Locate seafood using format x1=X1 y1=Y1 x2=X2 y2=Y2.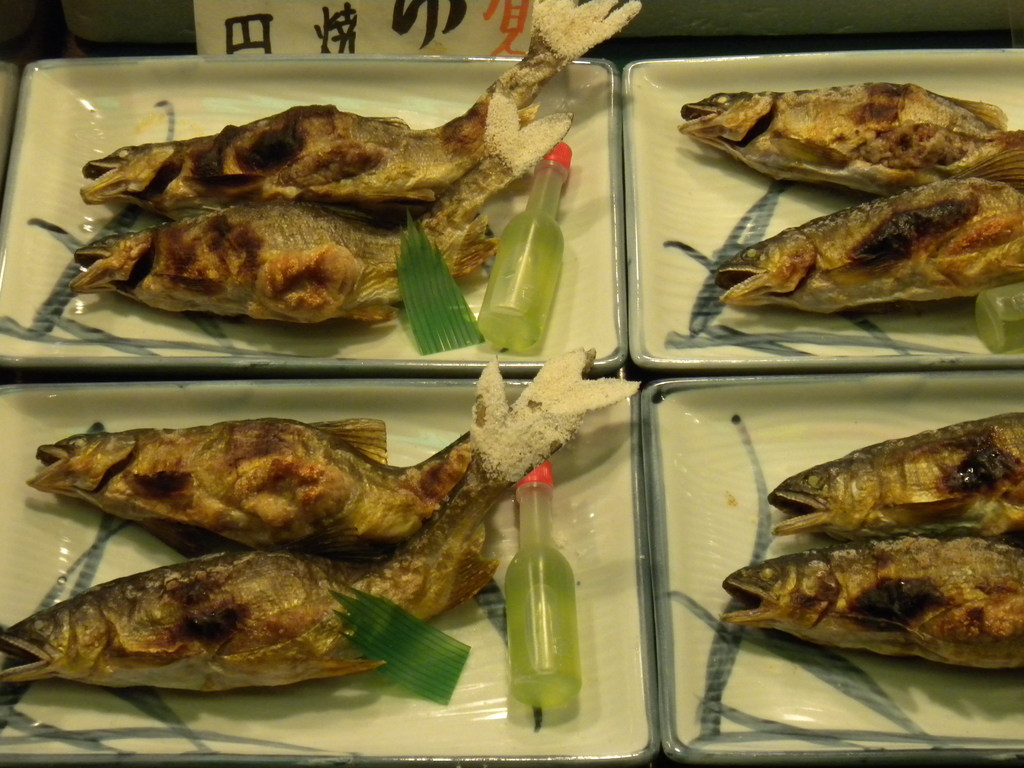
x1=28 y1=416 x2=475 y2=557.
